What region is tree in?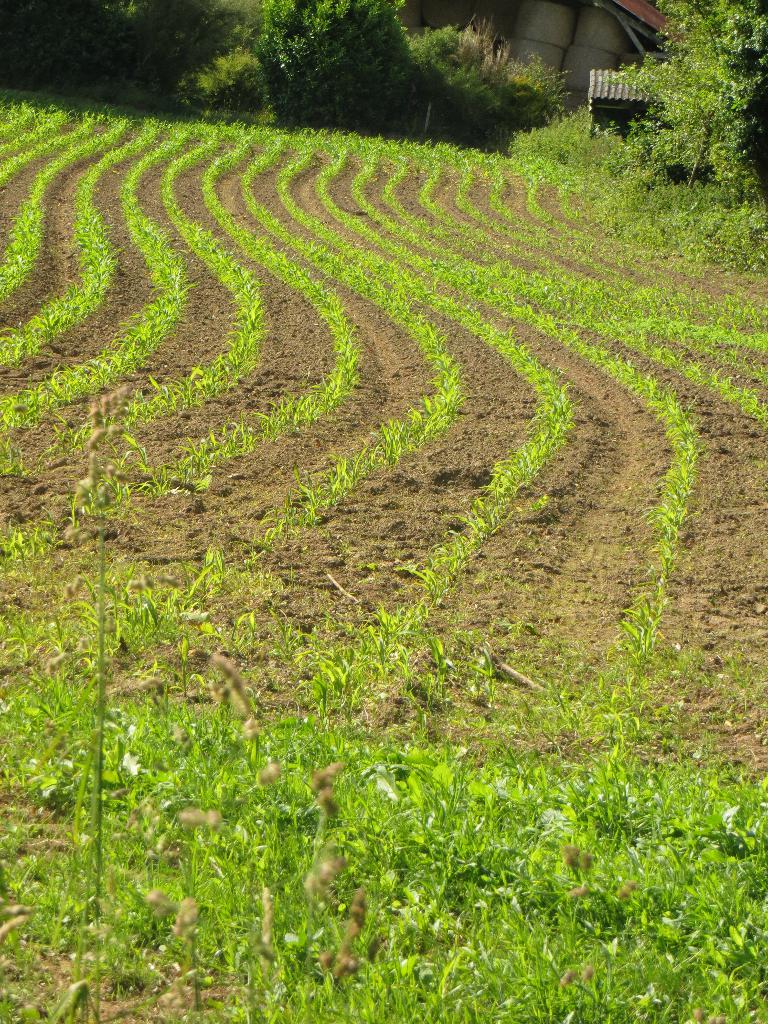
(0,0,121,84).
